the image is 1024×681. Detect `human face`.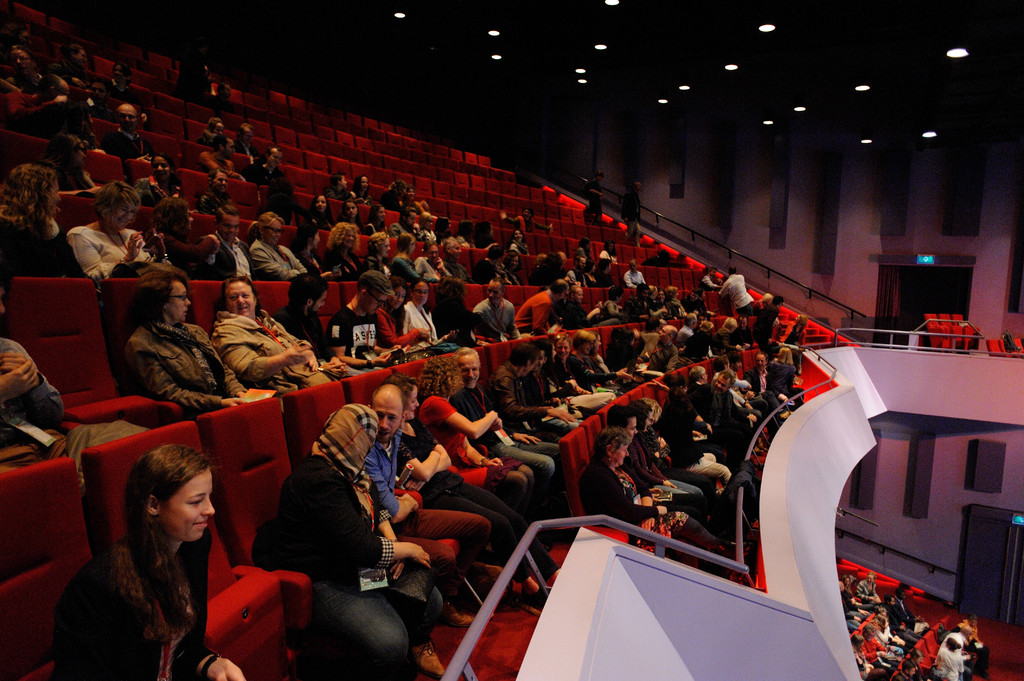
Detection: <box>513,229,522,244</box>.
